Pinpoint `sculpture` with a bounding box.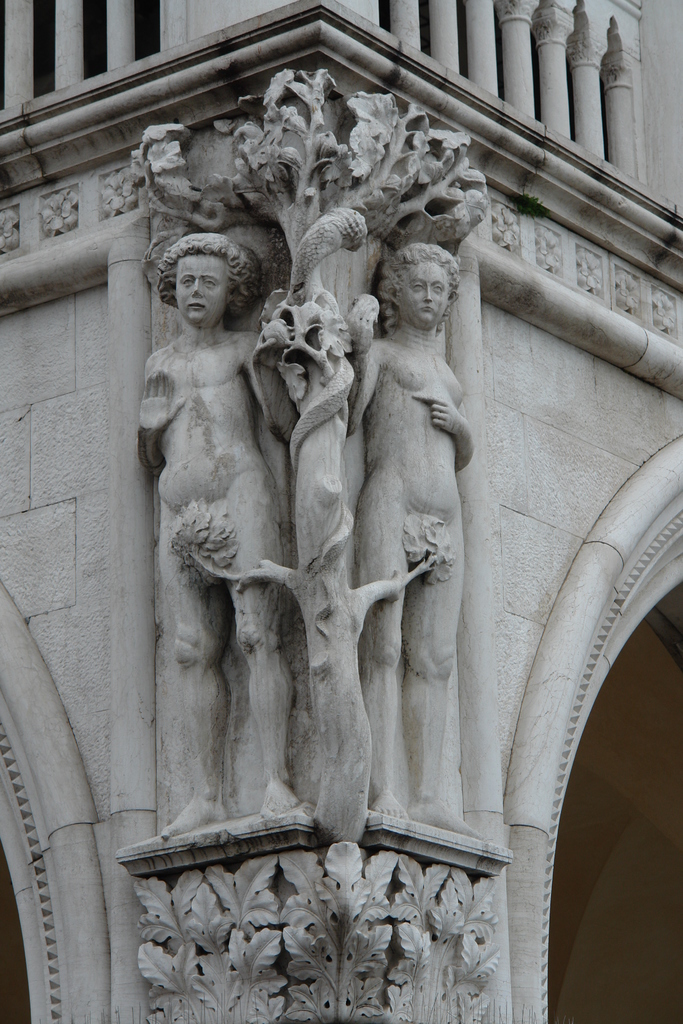
<box>0,0,682,1023</box>.
